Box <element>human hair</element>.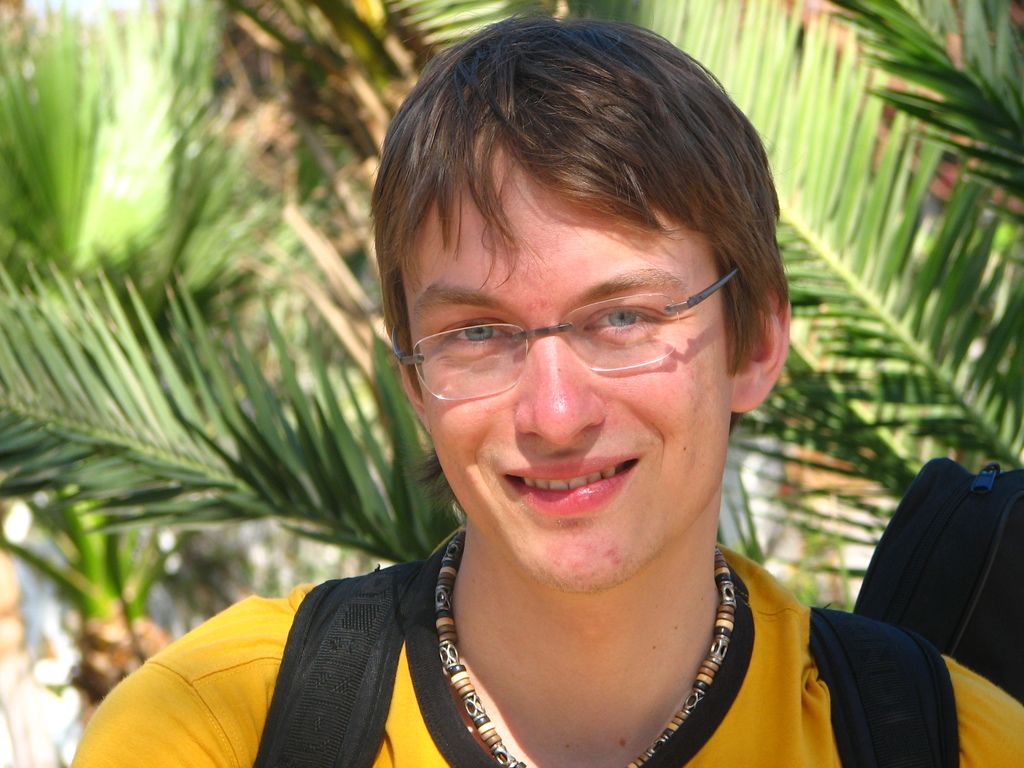
bbox=[381, 36, 808, 545].
